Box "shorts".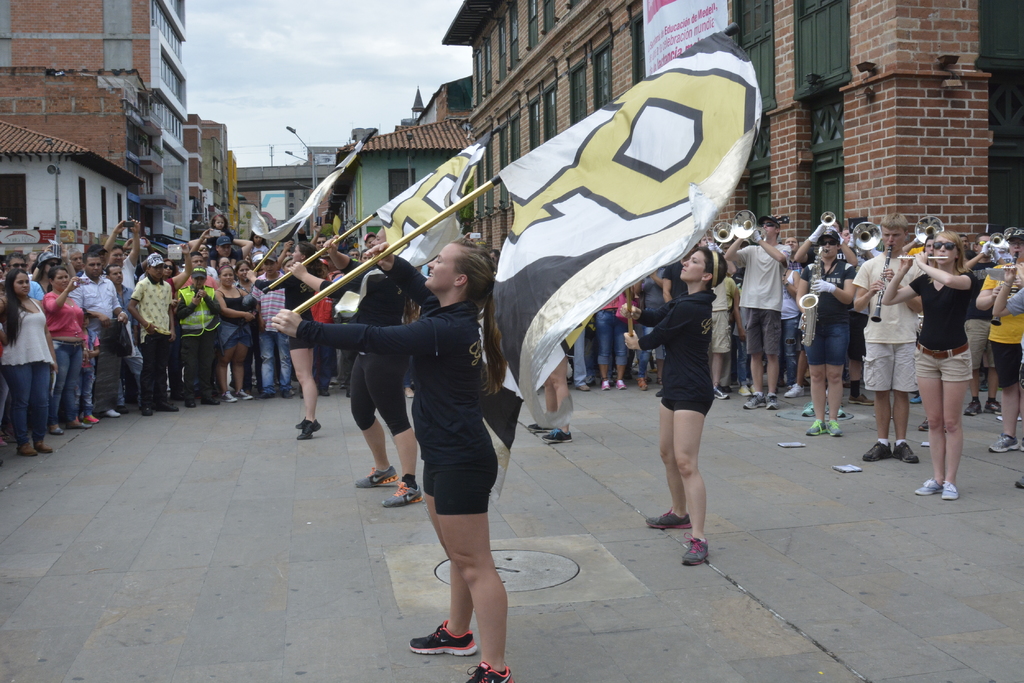
{"left": 917, "top": 341, "right": 972, "bottom": 379}.
